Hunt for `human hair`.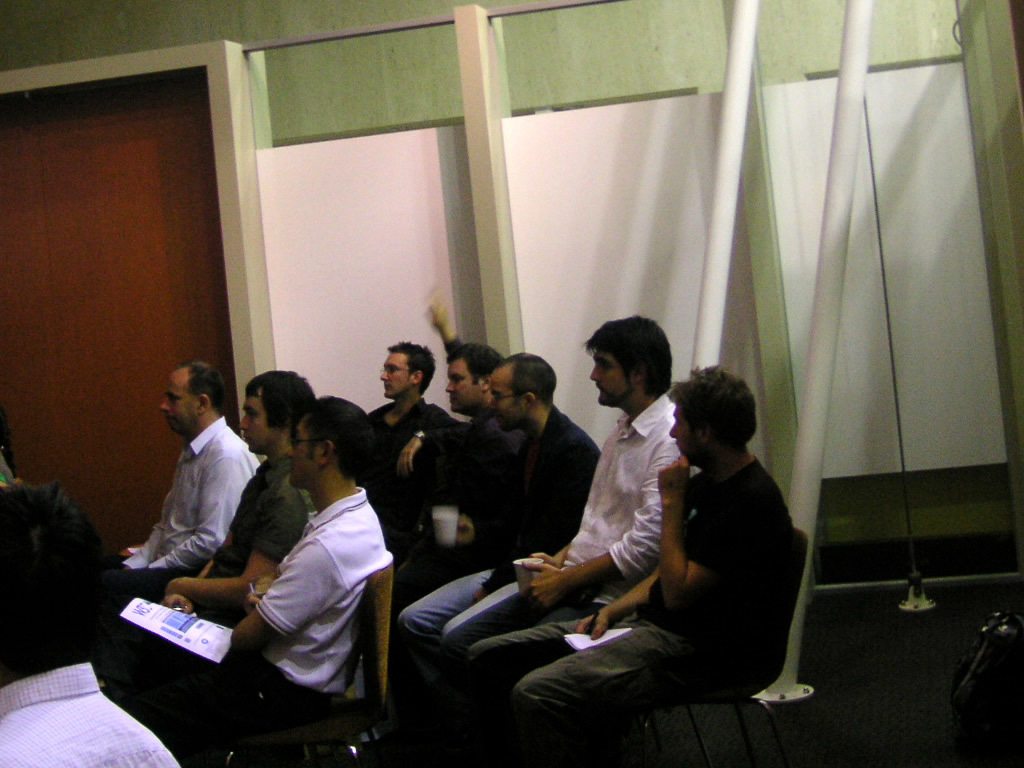
Hunted down at region(665, 366, 757, 447).
